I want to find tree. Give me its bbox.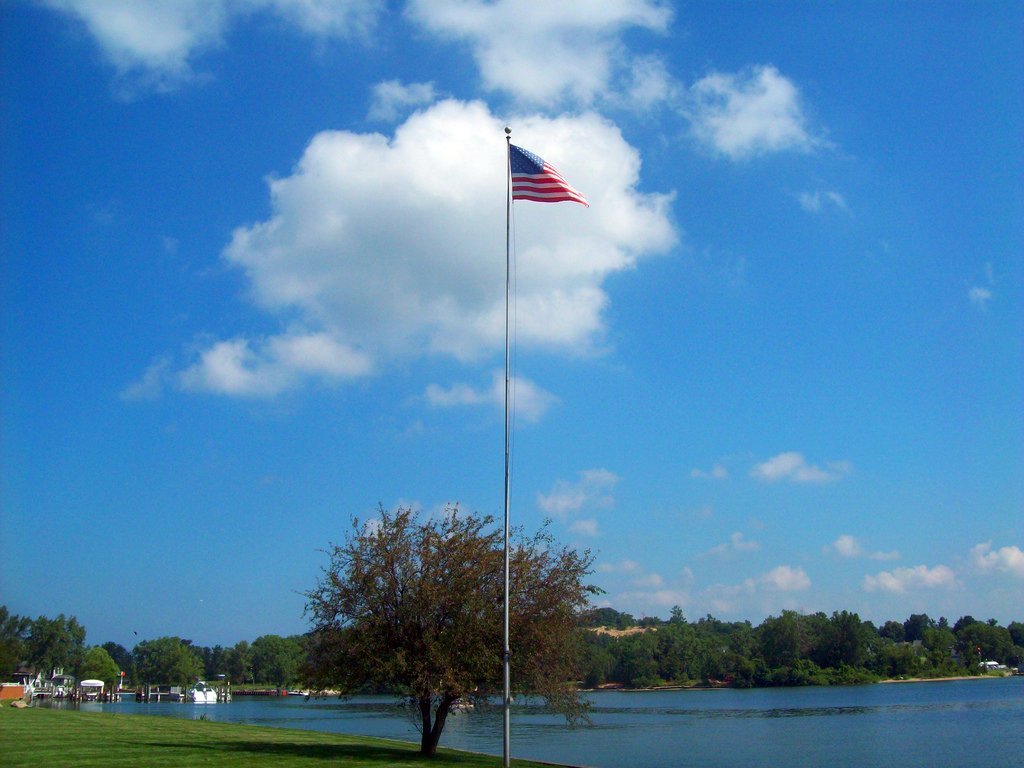
<region>993, 623, 1009, 661</region>.
